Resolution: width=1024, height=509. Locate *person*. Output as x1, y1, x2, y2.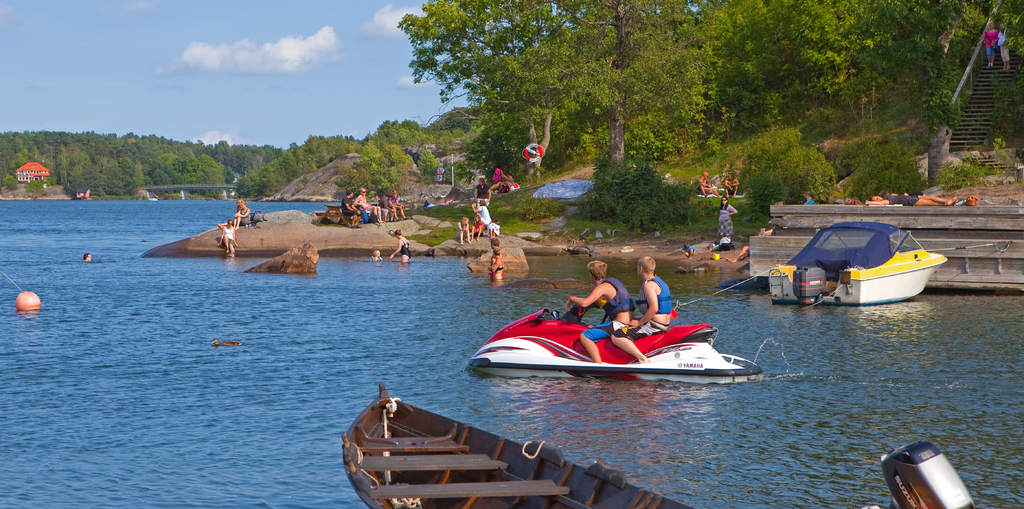
712, 198, 740, 239.
